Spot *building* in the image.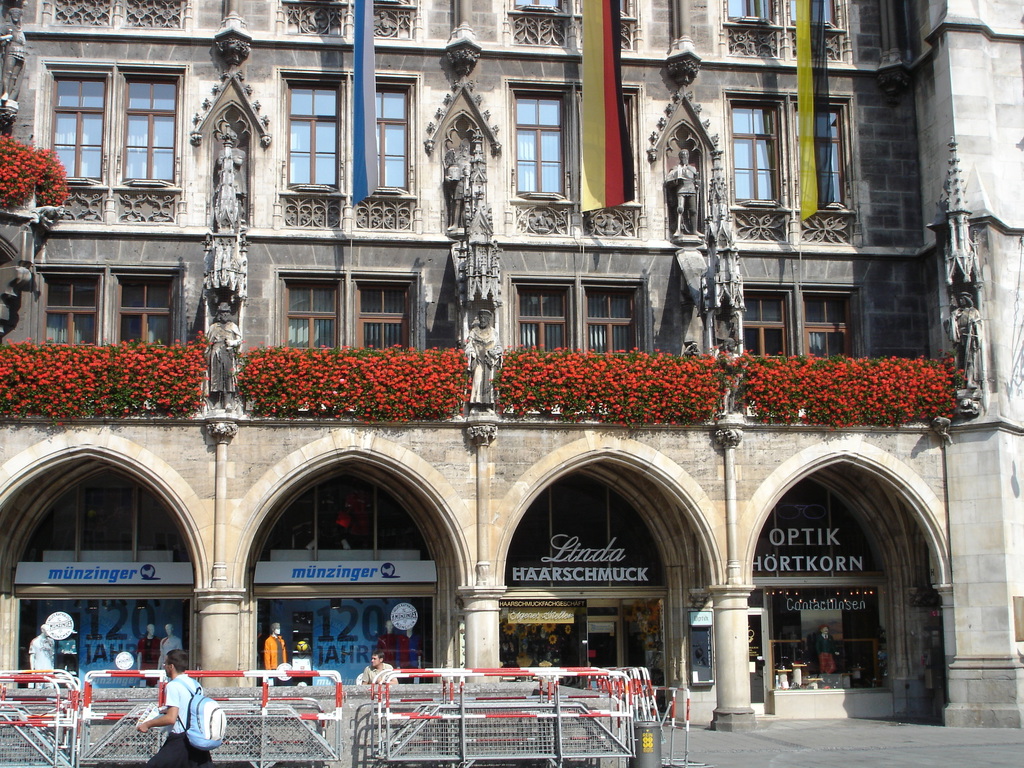
*building* found at {"left": 0, "top": 431, "right": 952, "bottom": 725}.
